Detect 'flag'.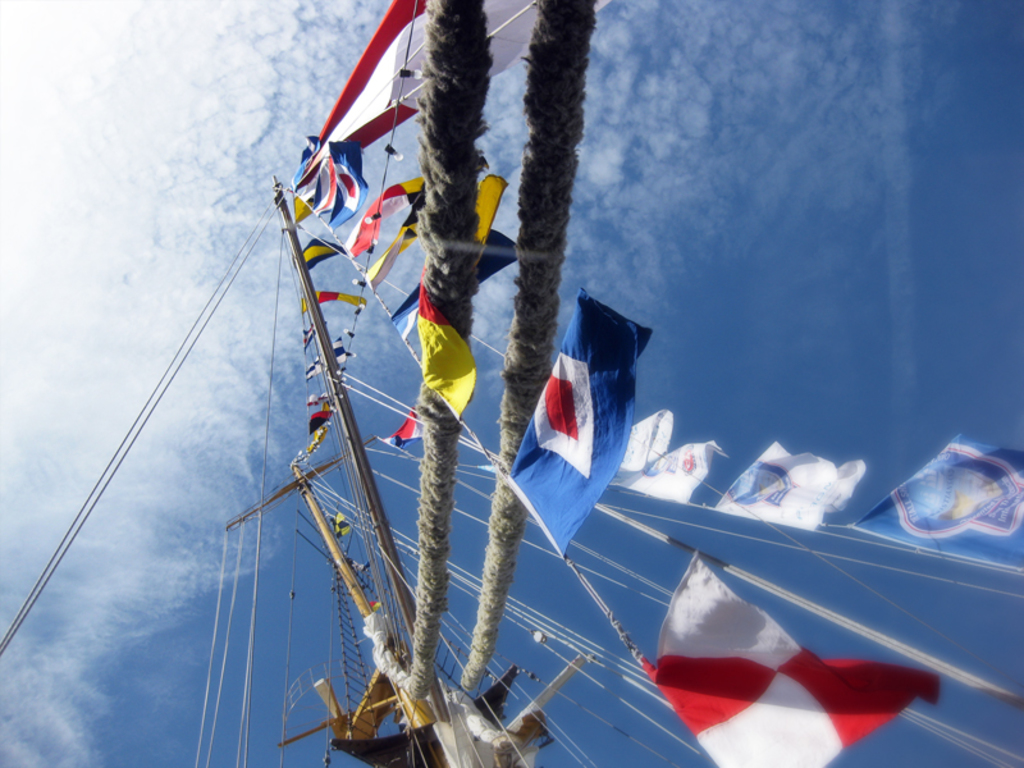
Detected at {"x1": 860, "y1": 436, "x2": 1023, "y2": 567}.
